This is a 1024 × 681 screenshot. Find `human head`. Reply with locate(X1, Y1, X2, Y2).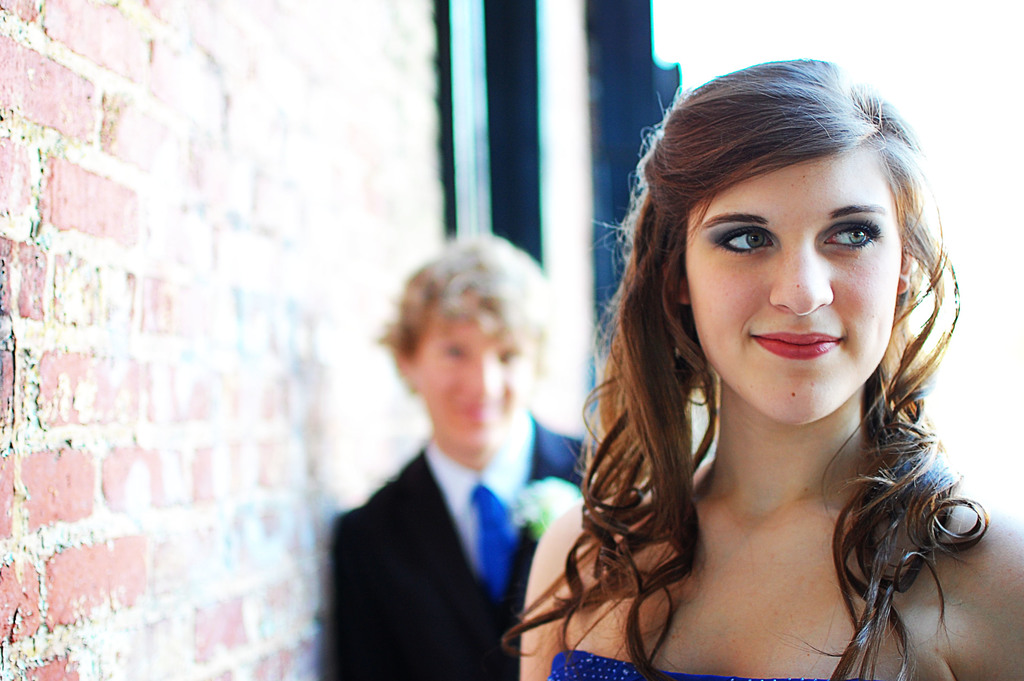
locate(394, 231, 551, 450).
